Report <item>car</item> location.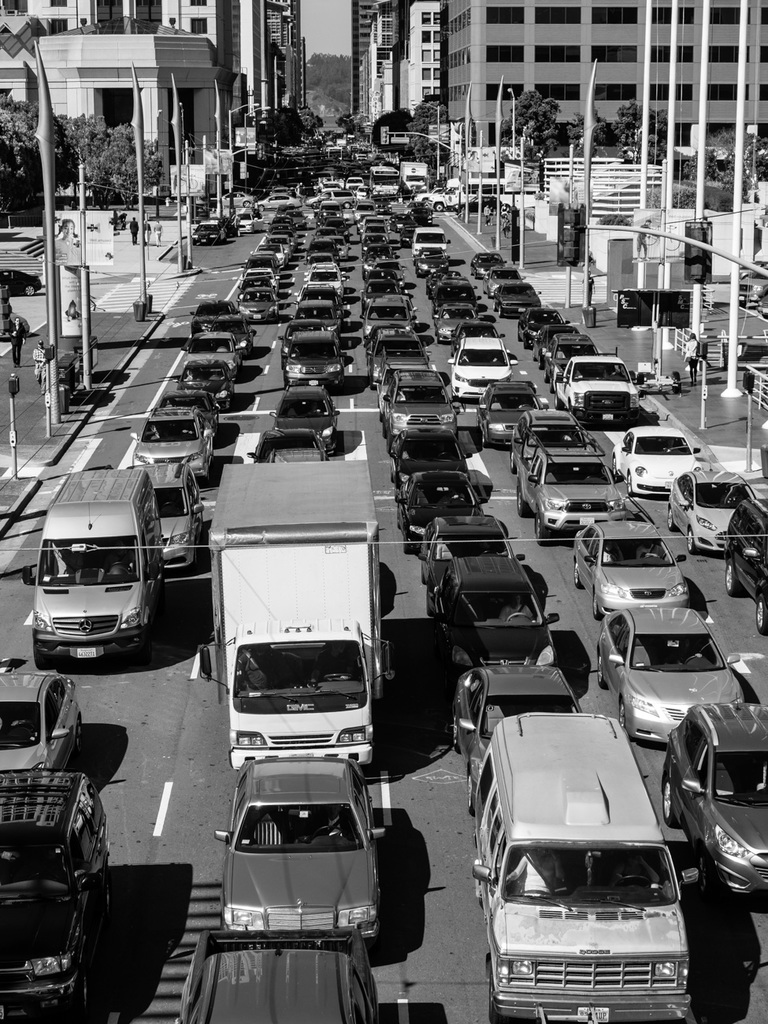
Report: 170, 352, 236, 424.
